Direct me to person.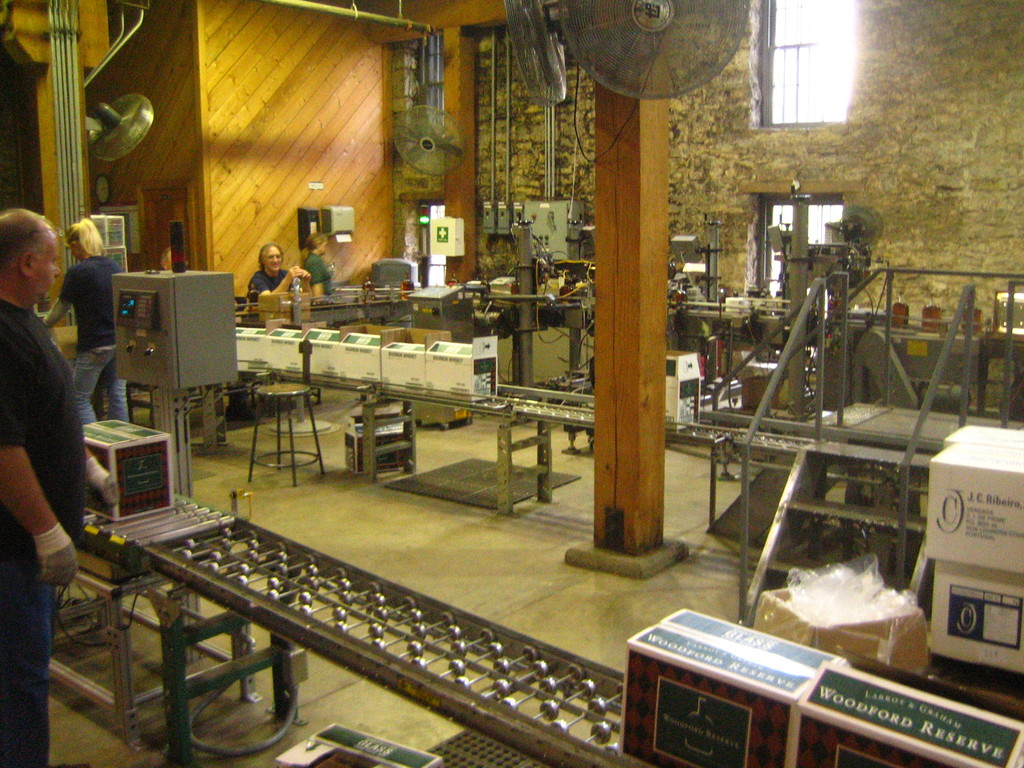
Direction: box(40, 220, 127, 423).
